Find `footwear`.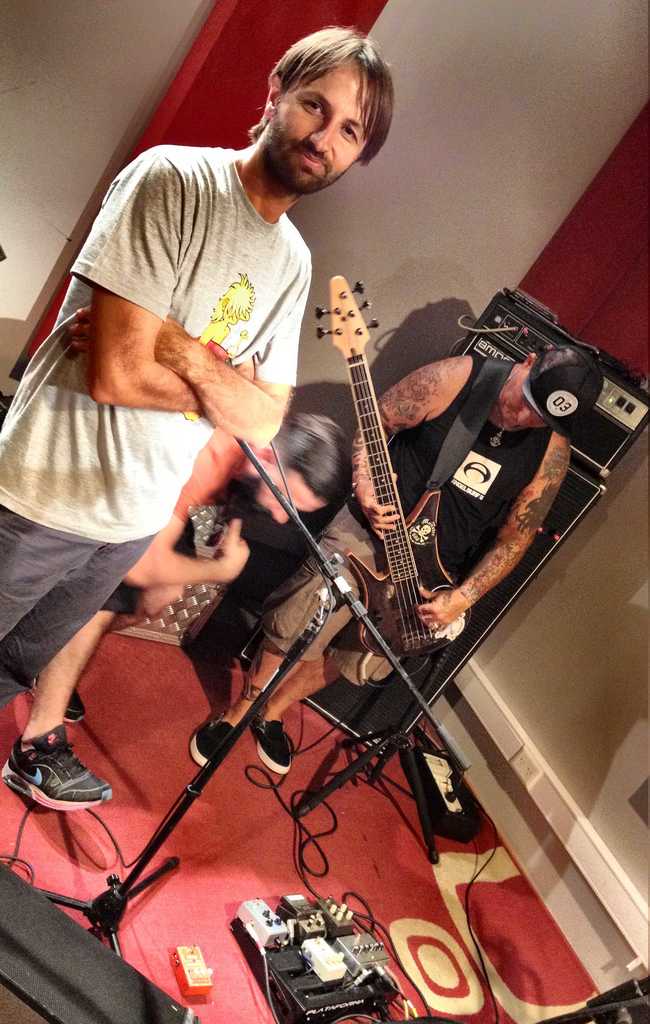
(left=63, top=684, right=89, bottom=727).
